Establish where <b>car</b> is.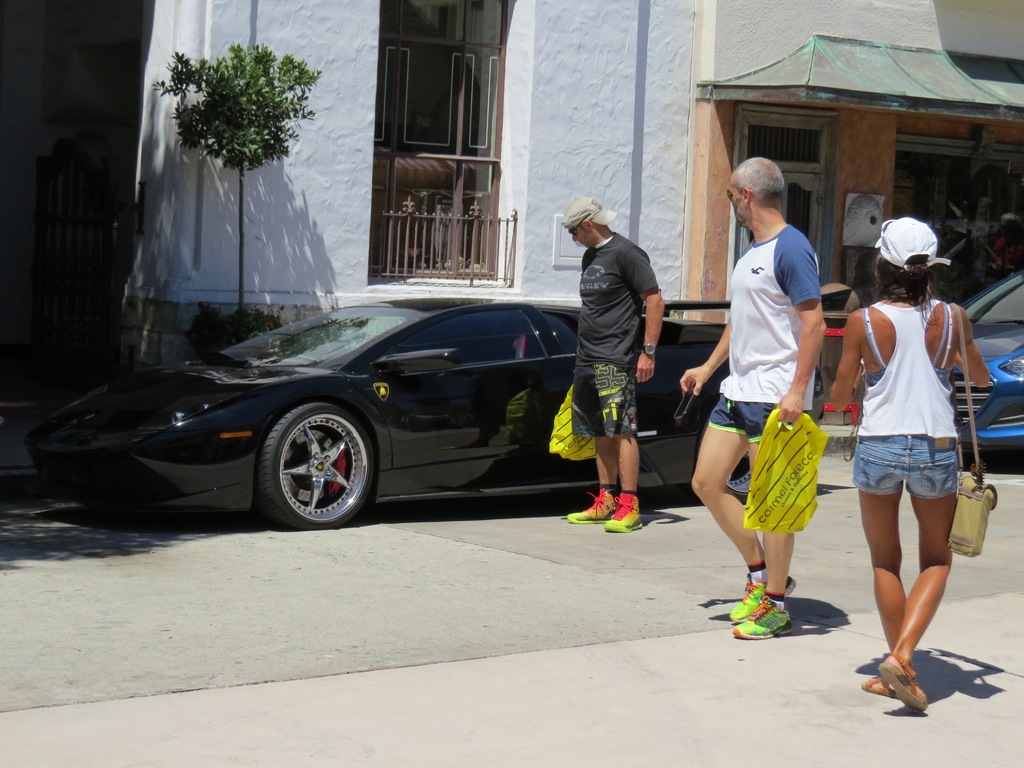
Established at 24 291 727 529.
